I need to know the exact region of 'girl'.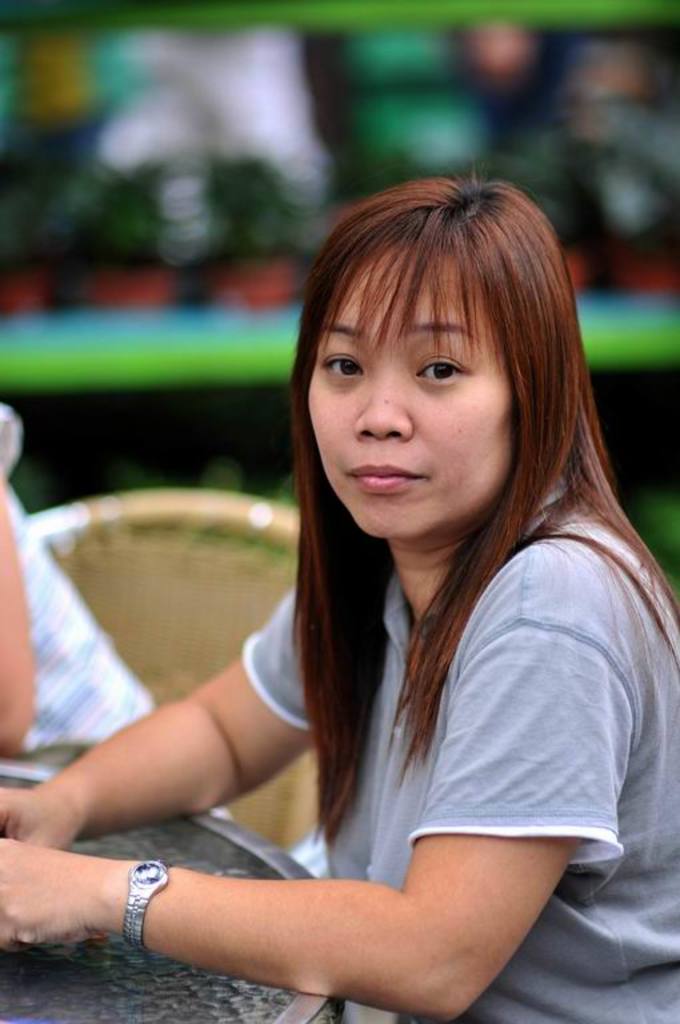
Region: [x1=0, y1=168, x2=679, y2=1023].
